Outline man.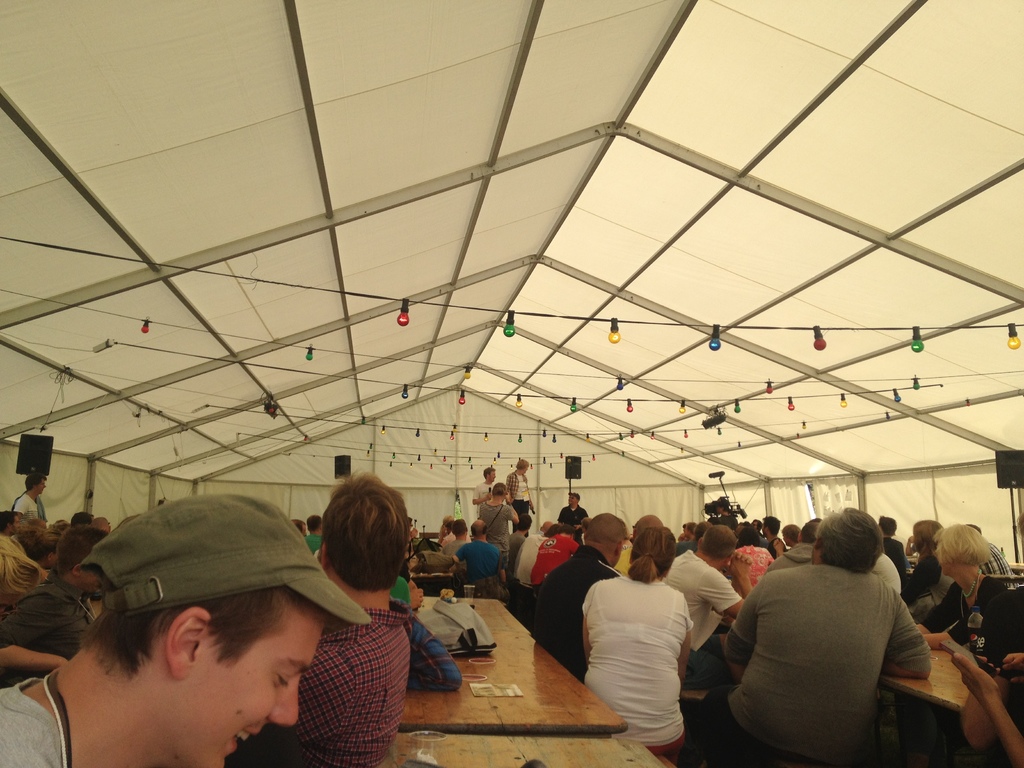
Outline: crop(513, 508, 633, 676).
